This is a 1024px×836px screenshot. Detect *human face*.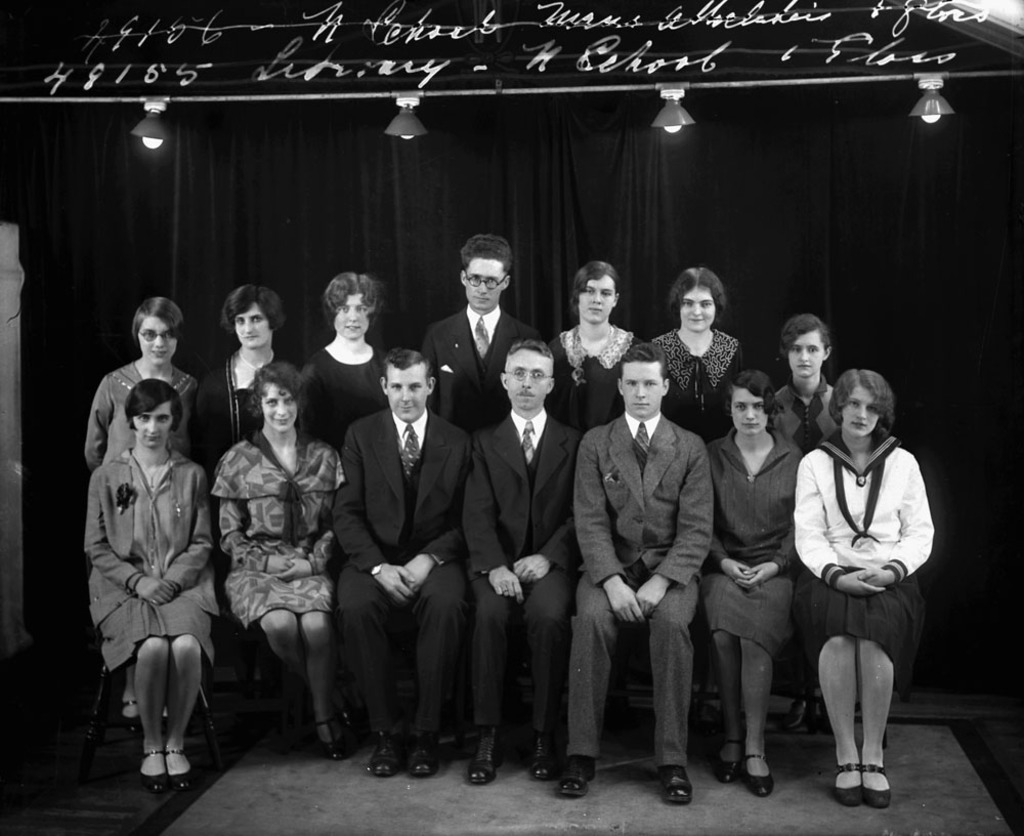
[387,363,431,421].
